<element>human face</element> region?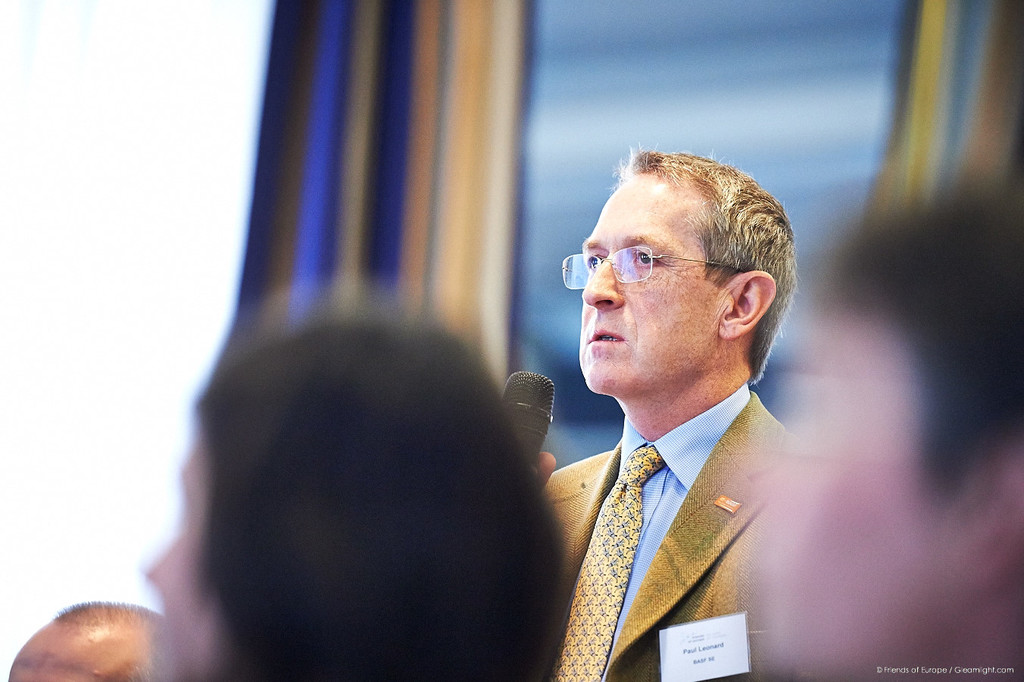
detection(579, 177, 720, 392)
